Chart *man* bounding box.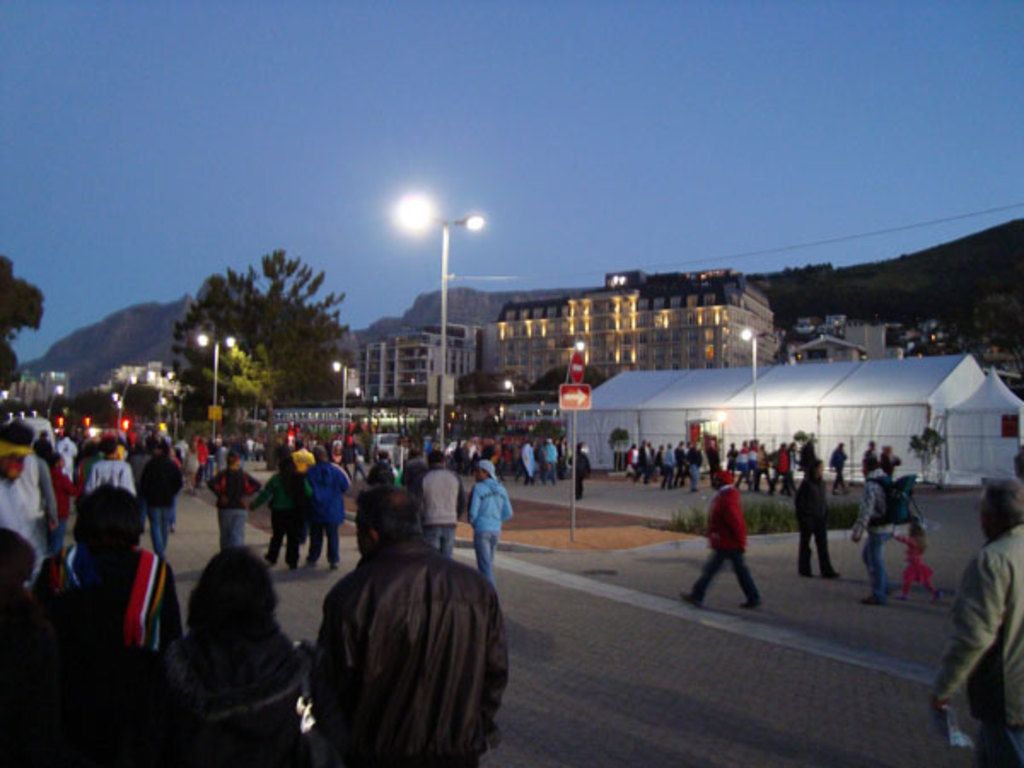
Charted: region(934, 476, 1022, 766).
